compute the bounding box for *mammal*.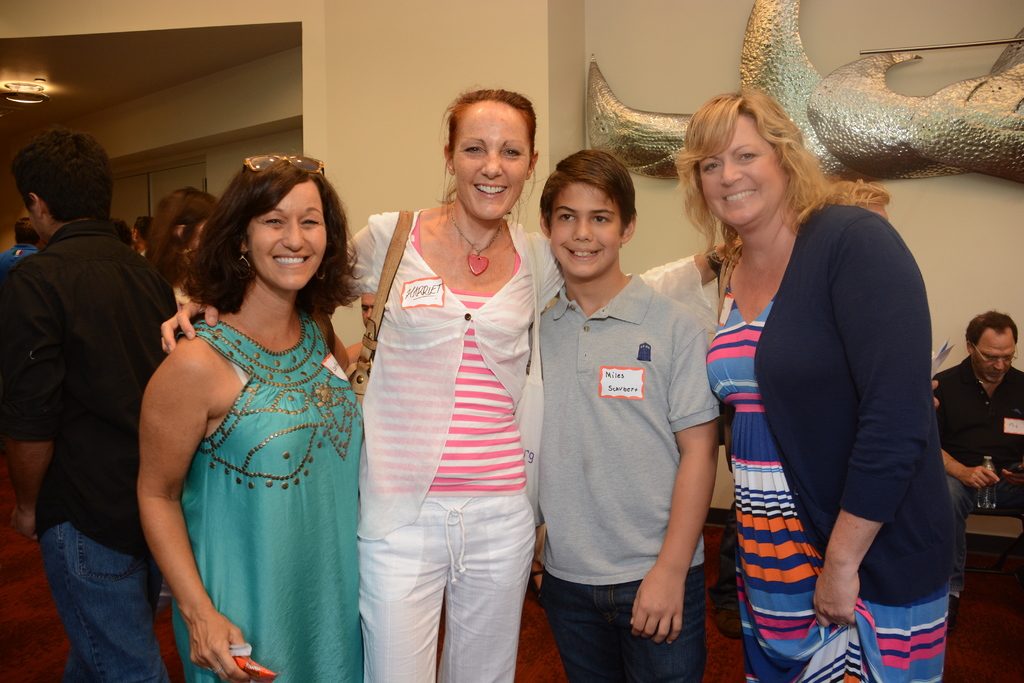
525/146/724/682.
